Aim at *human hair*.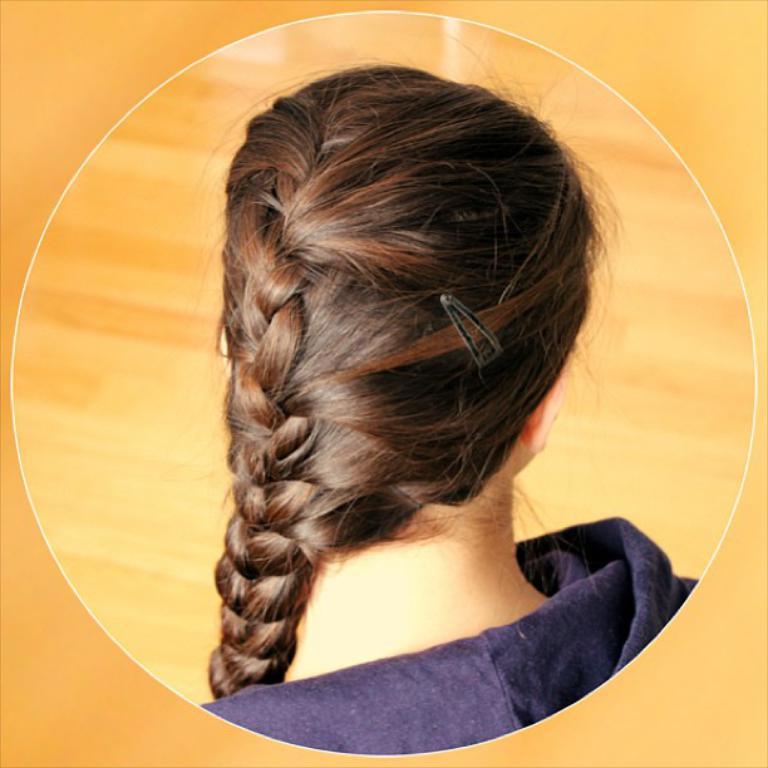
Aimed at 207/64/619/683.
